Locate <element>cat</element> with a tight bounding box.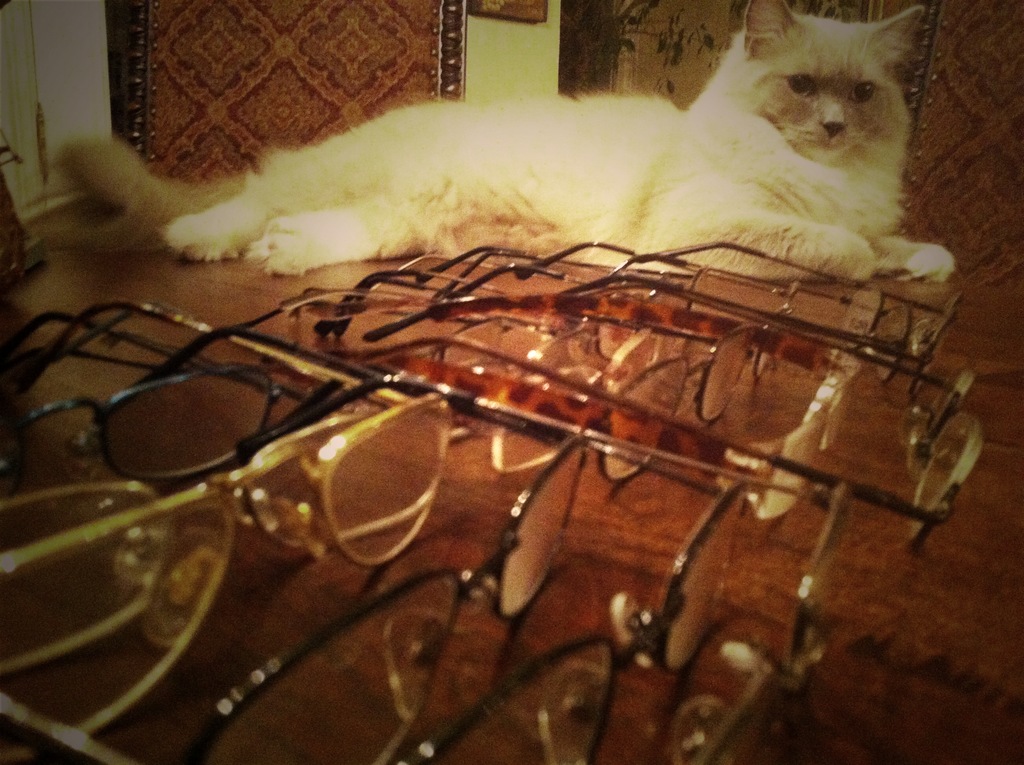
164, 7, 946, 293.
